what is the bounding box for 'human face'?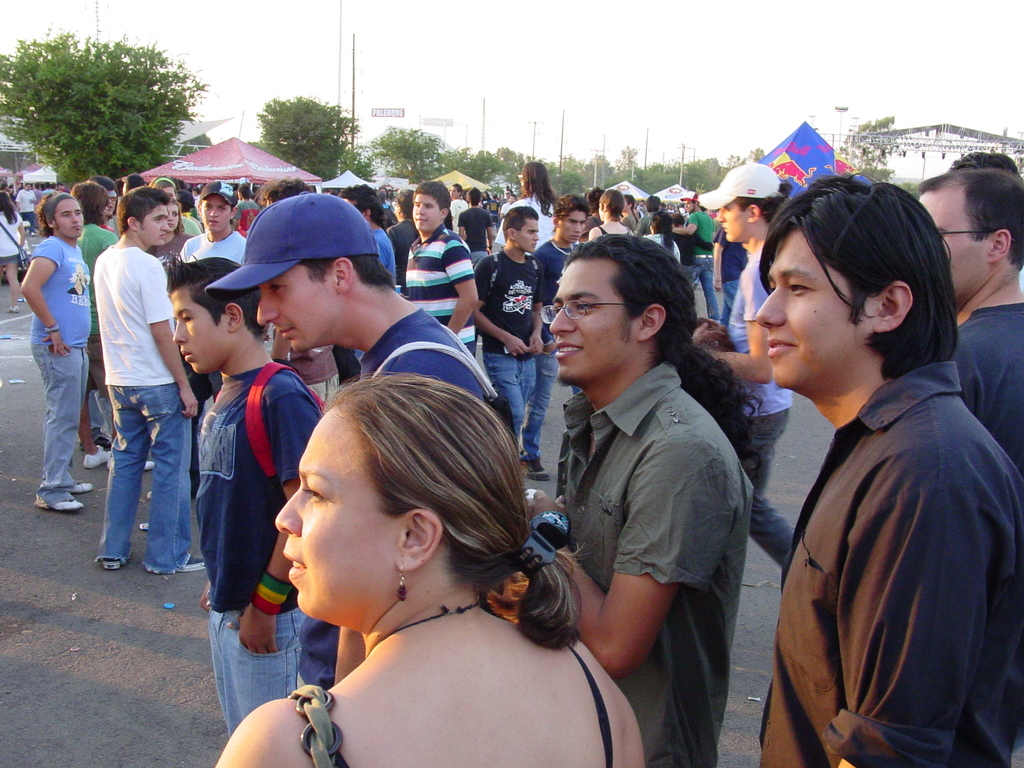
755, 224, 872, 397.
